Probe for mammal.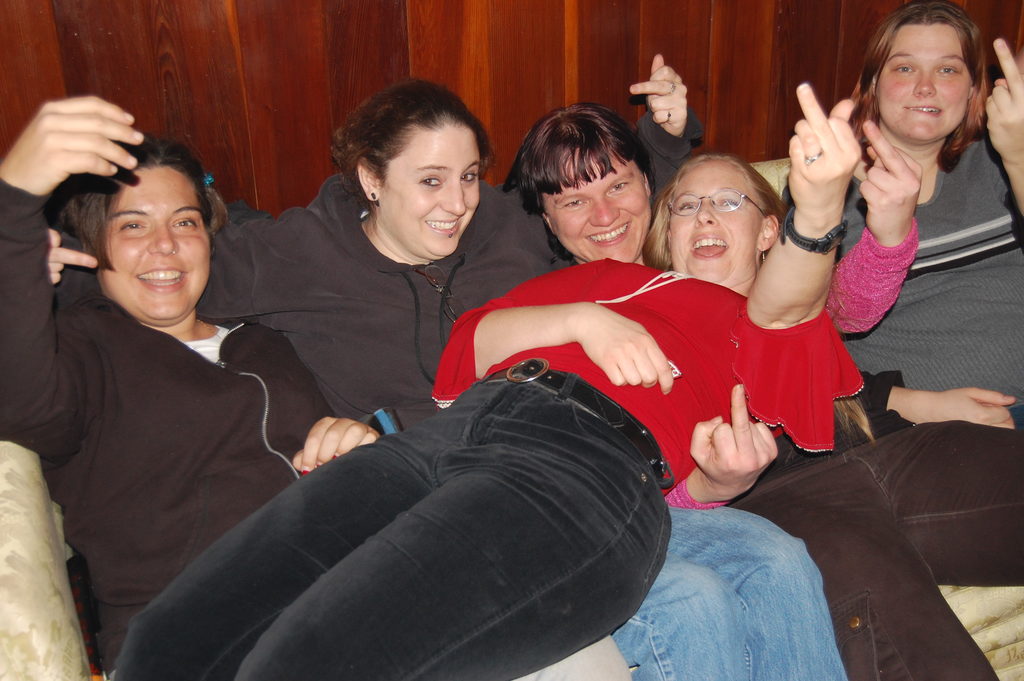
Probe result: crop(0, 90, 632, 680).
